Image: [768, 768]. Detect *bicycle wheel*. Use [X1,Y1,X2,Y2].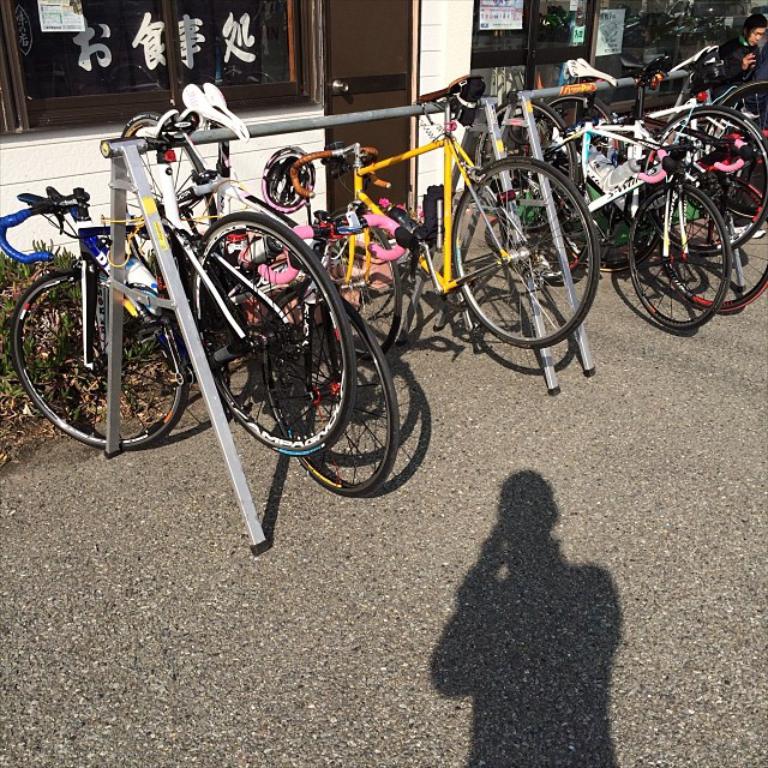
[474,95,578,236].
